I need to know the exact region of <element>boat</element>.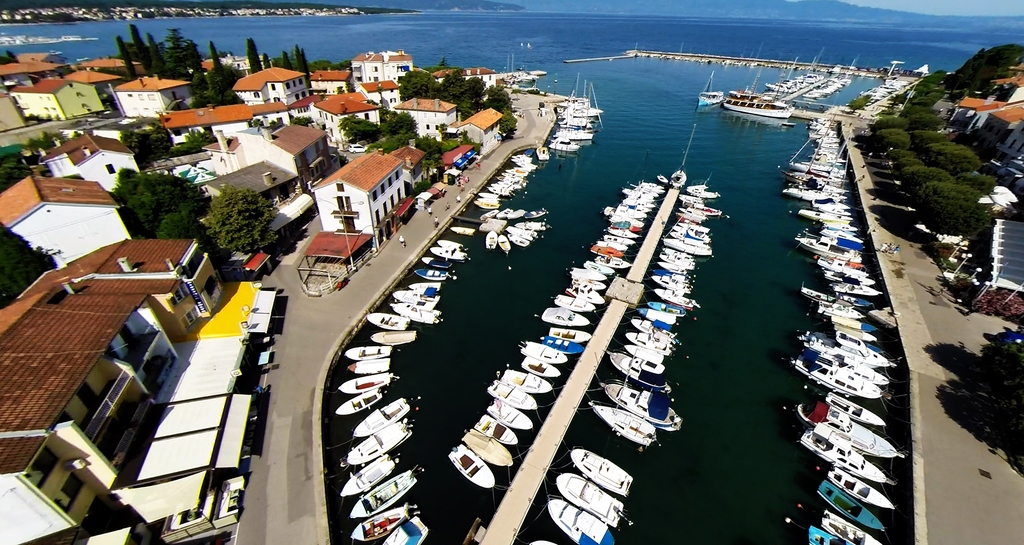
Region: <box>794,357,877,399</box>.
